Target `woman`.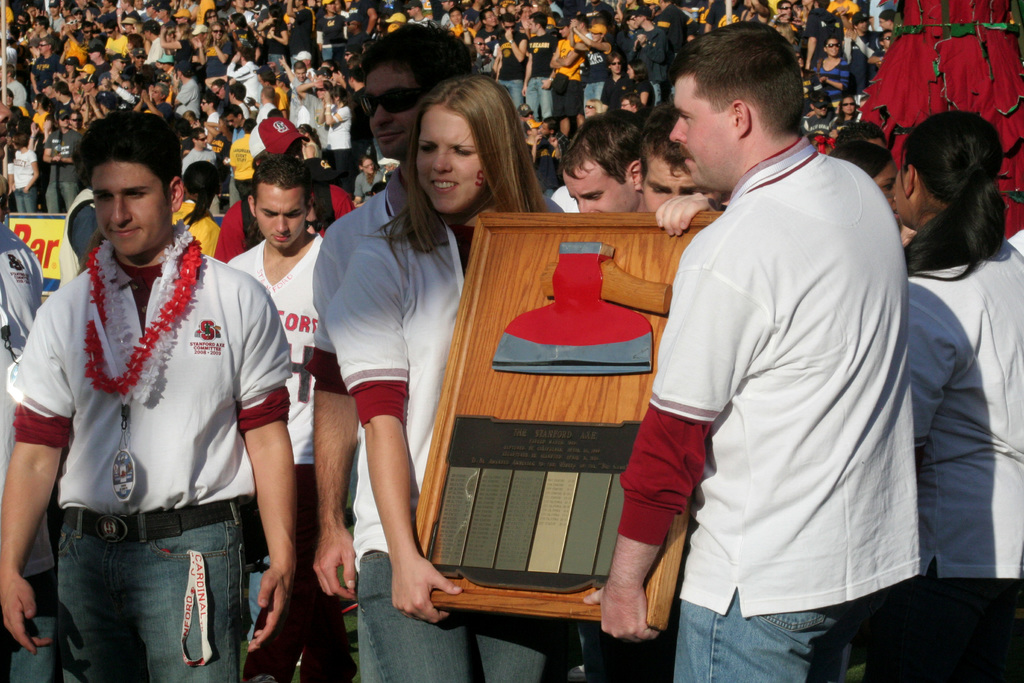
Target region: (324, 75, 581, 682).
